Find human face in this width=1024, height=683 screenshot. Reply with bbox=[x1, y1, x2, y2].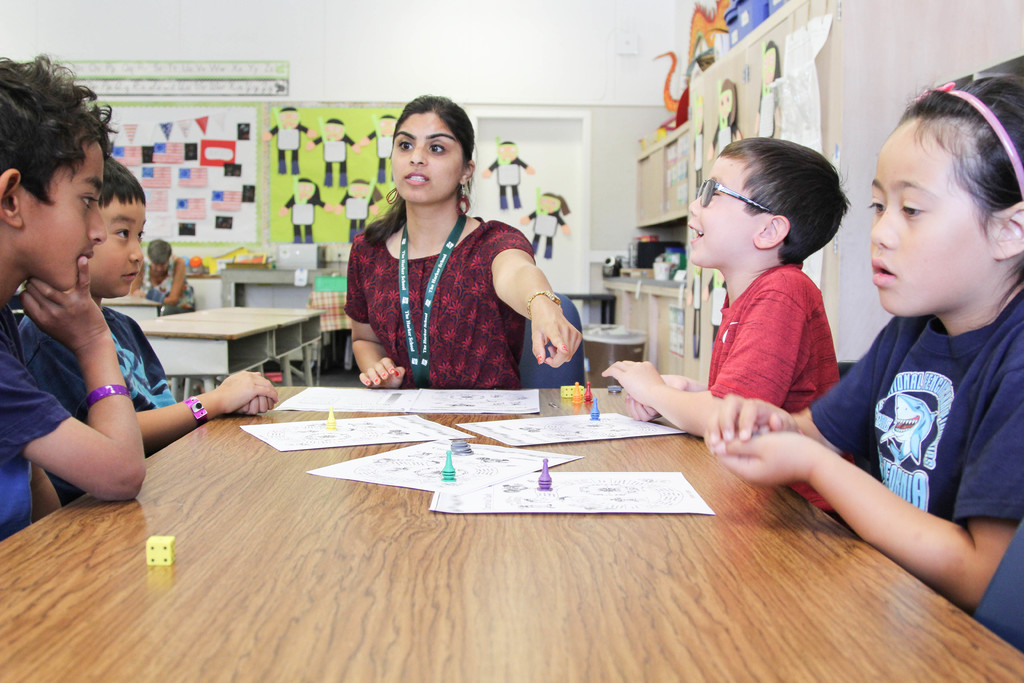
bbox=[538, 195, 562, 211].
